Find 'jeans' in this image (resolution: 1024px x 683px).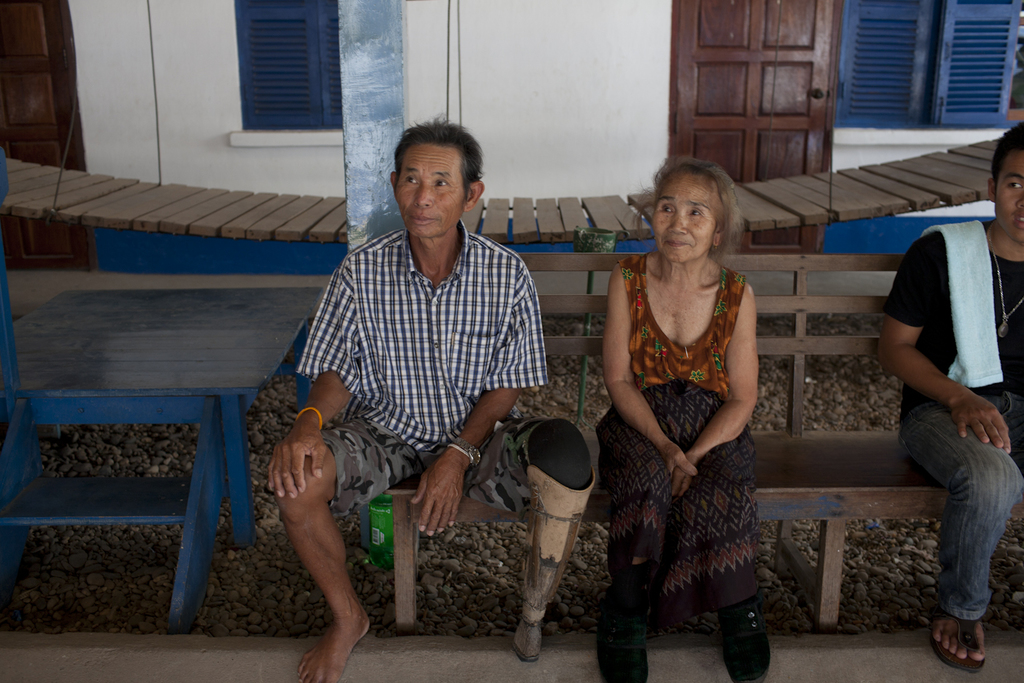
x1=898 y1=390 x2=1023 y2=622.
